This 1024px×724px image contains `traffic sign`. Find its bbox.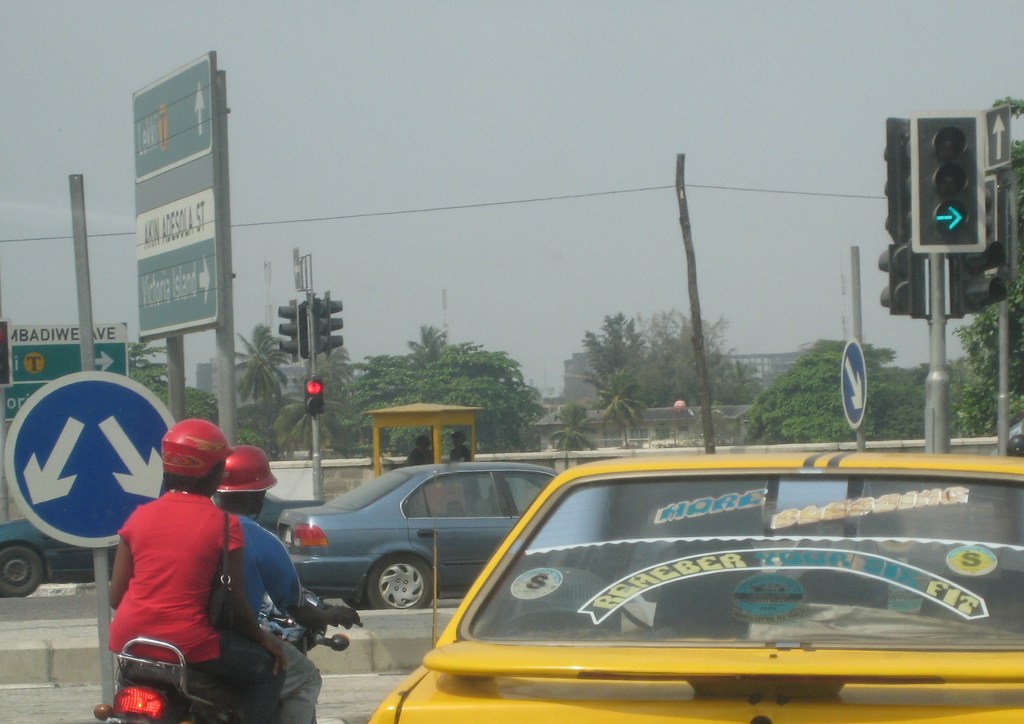
region(275, 299, 308, 361).
